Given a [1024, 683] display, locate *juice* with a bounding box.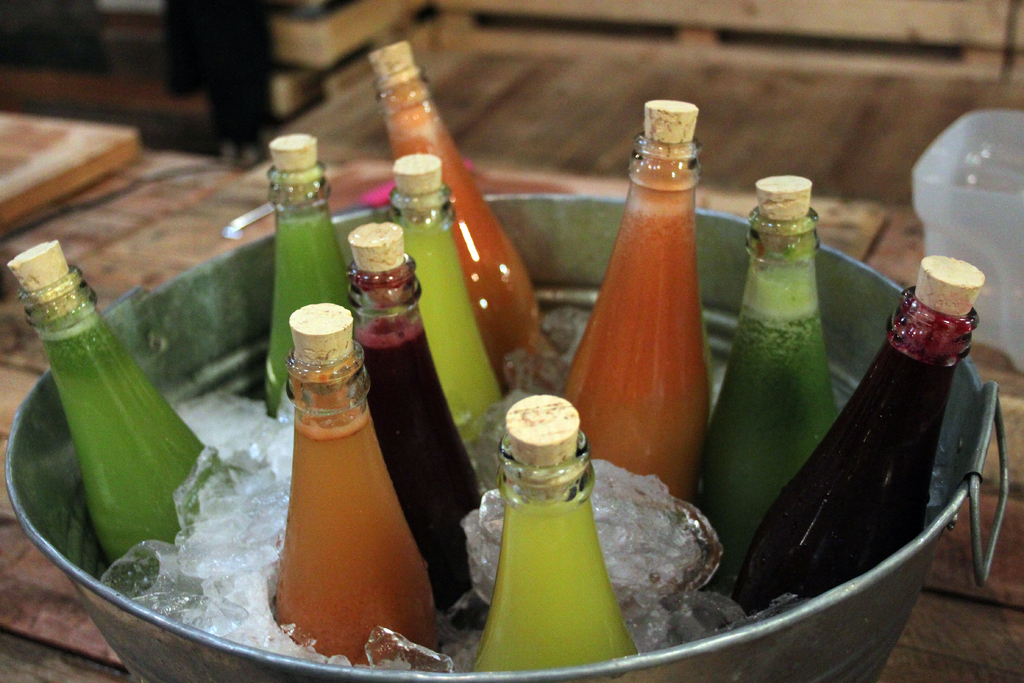
Located: 70, 314, 207, 565.
